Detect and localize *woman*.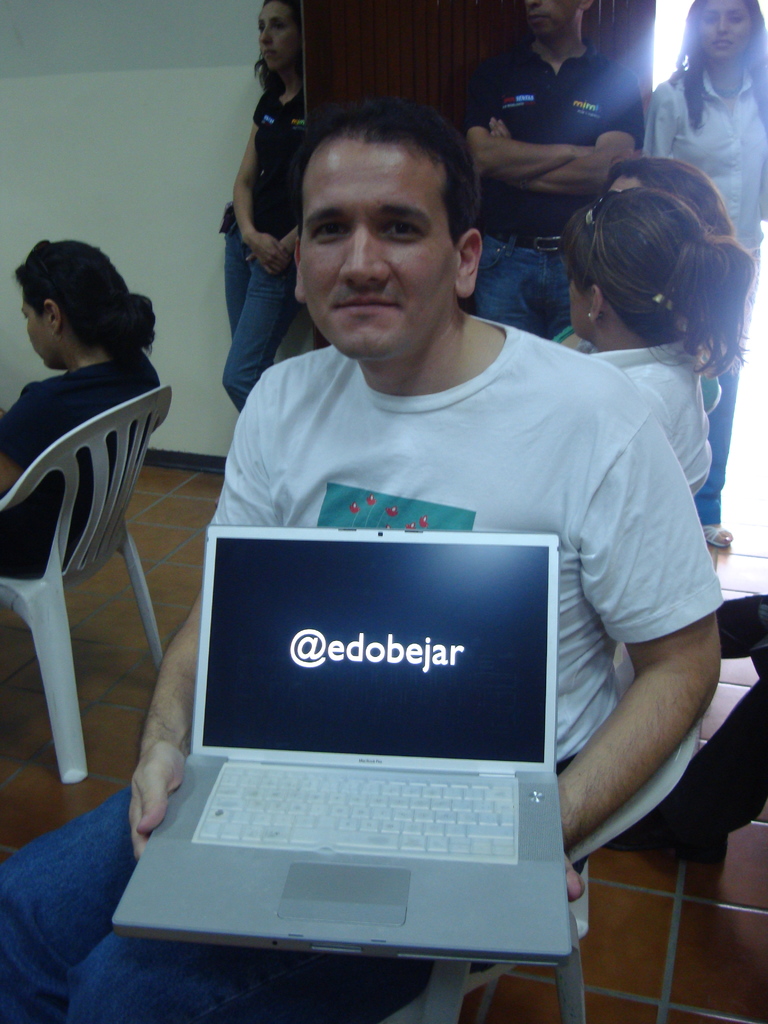
Localized at 214/0/314/413.
